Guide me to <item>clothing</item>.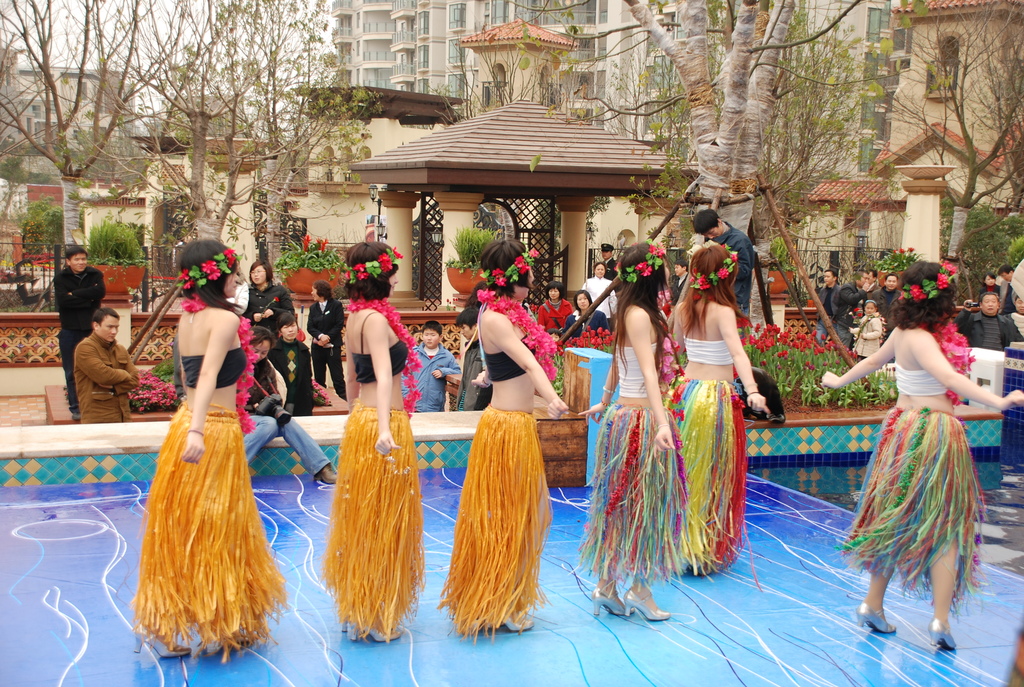
Guidance: pyautogui.locateOnScreen(229, 365, 324, 464).
